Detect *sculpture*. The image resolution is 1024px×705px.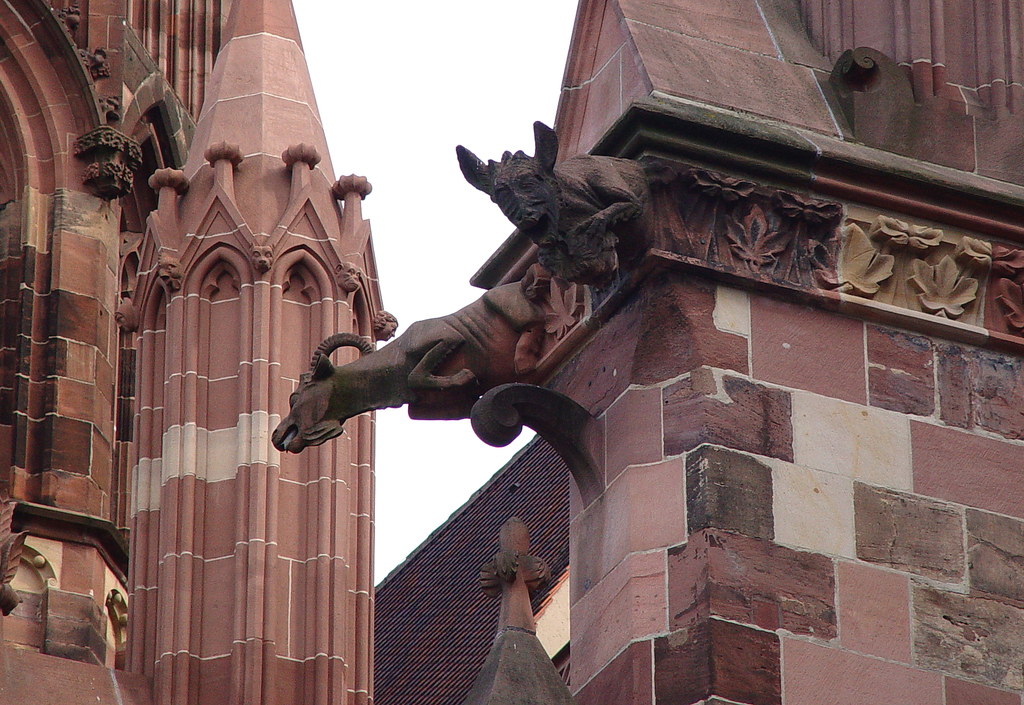
left=996, top=273, right=1023, bottom=343.
